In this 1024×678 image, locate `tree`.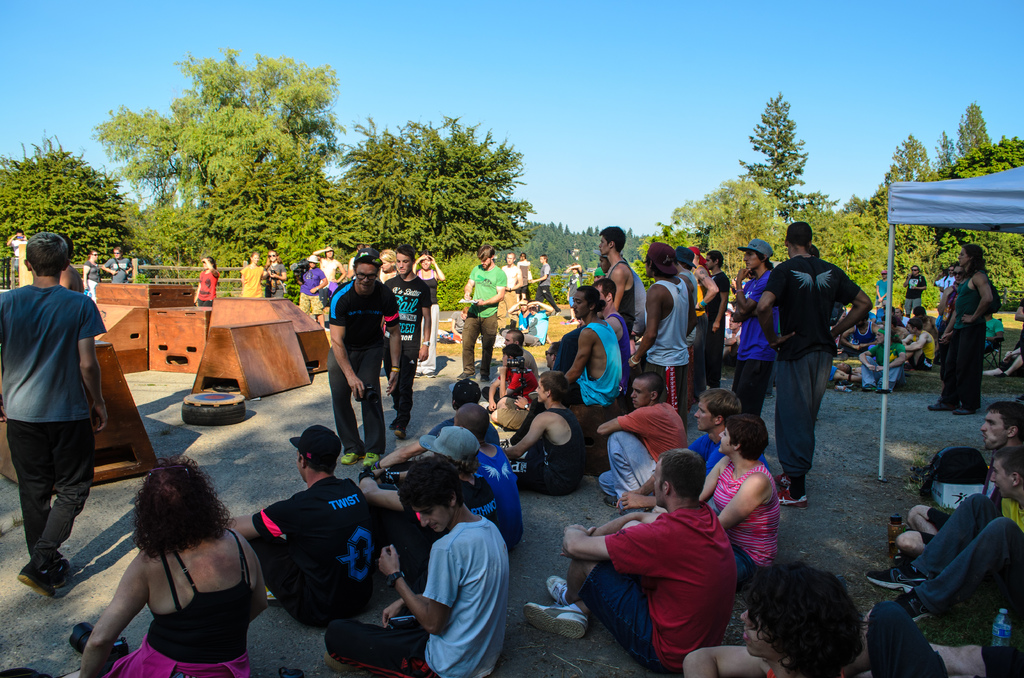
Bounding box: Rect(525, 211, 580, 275).
